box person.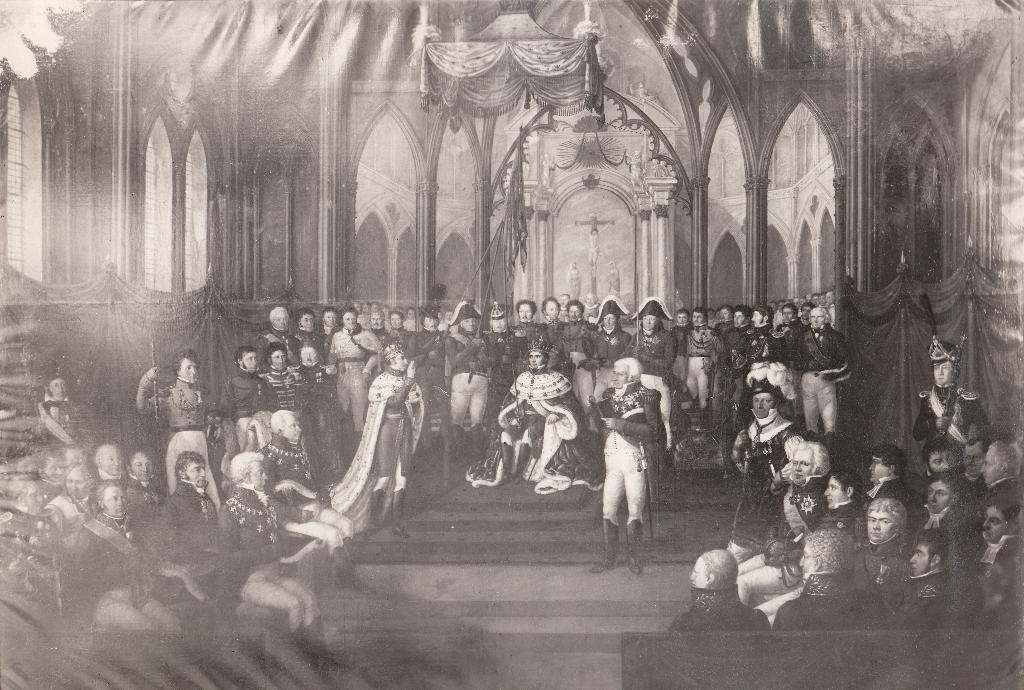
bbox=[459, 345, 604, 484].
